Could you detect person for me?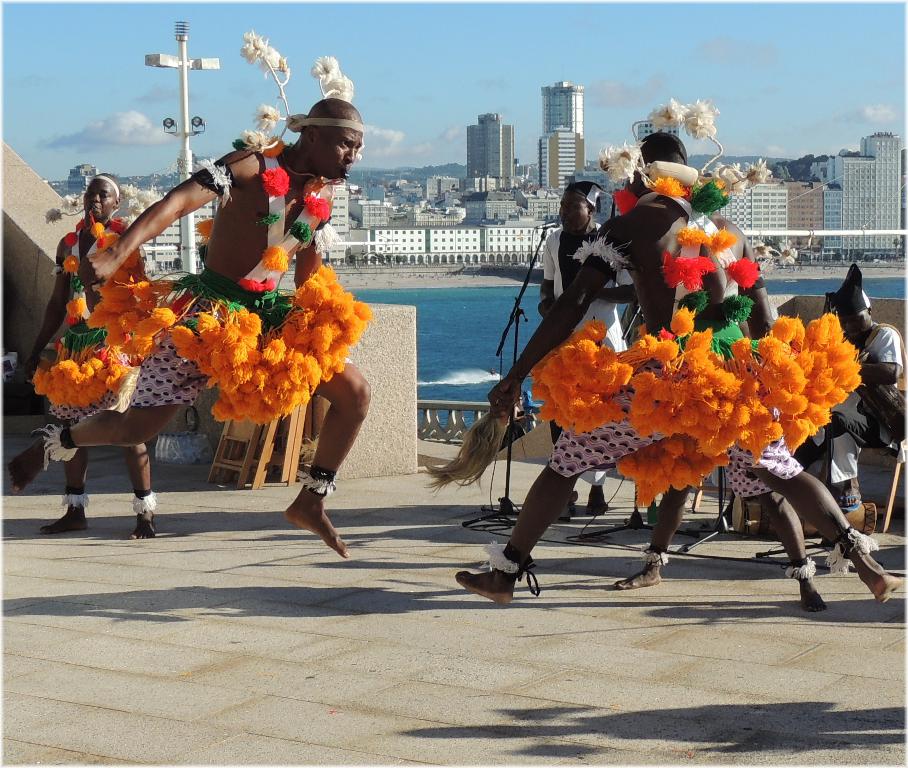
Detection result: select_region(17, 173, 157, 537).
